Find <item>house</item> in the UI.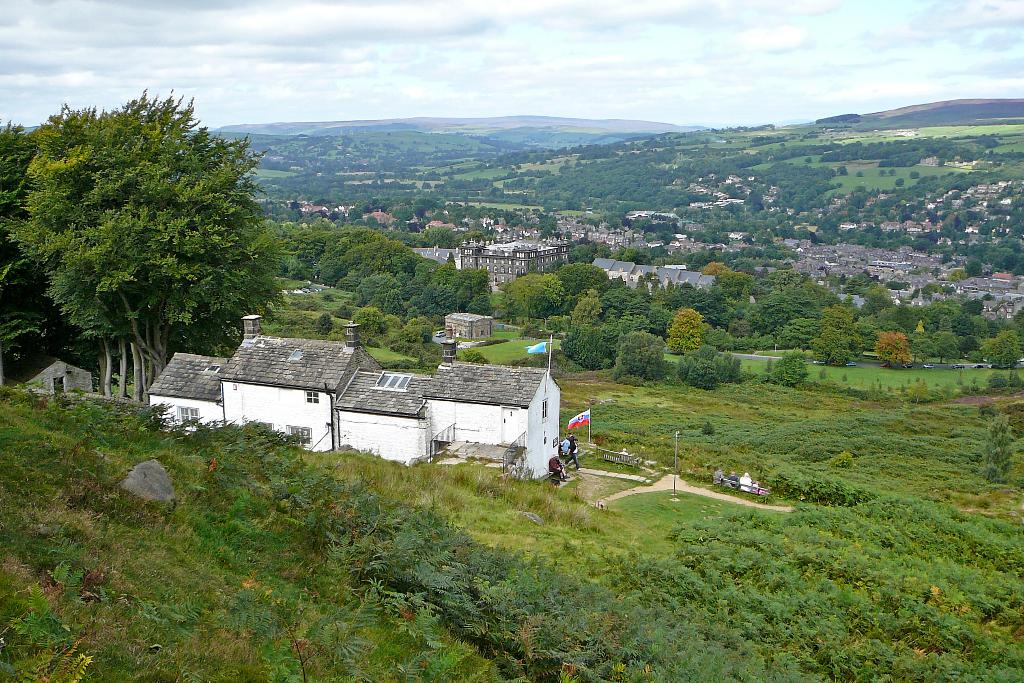
UI element at detection(148, 315, 576, 475).
